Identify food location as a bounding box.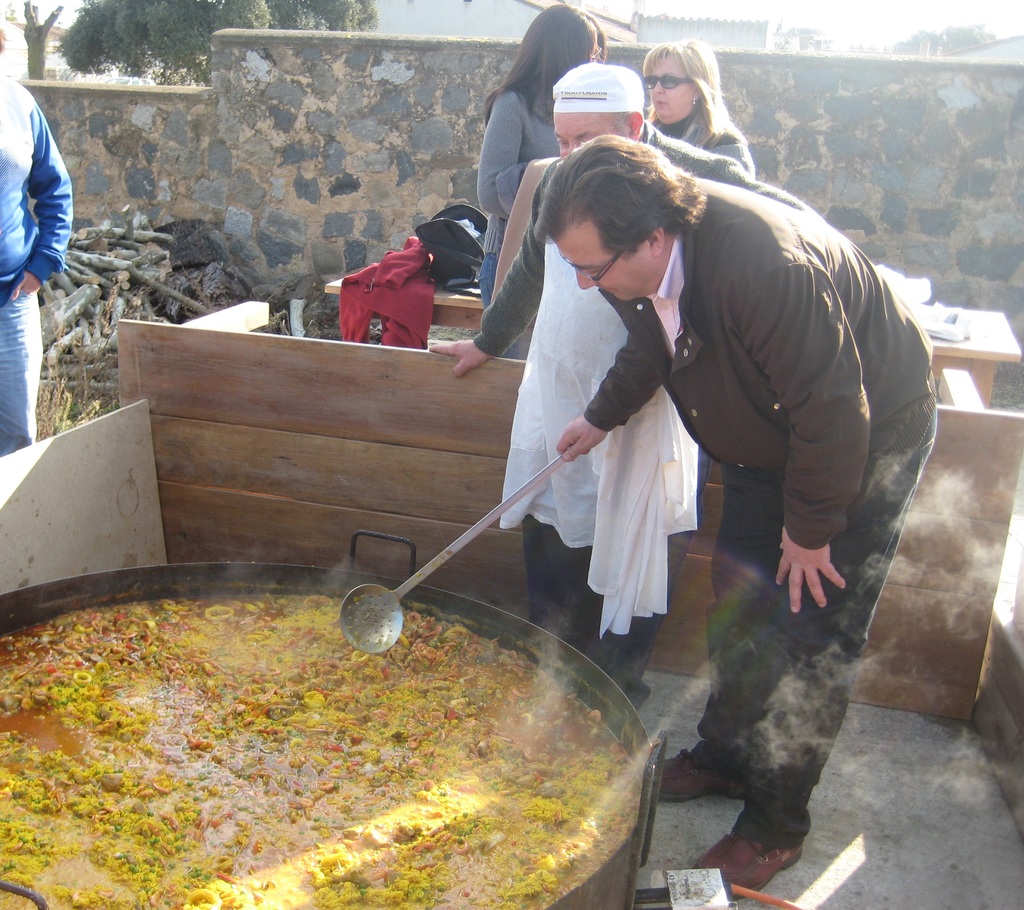
locate(79, 550, 689, 864).
